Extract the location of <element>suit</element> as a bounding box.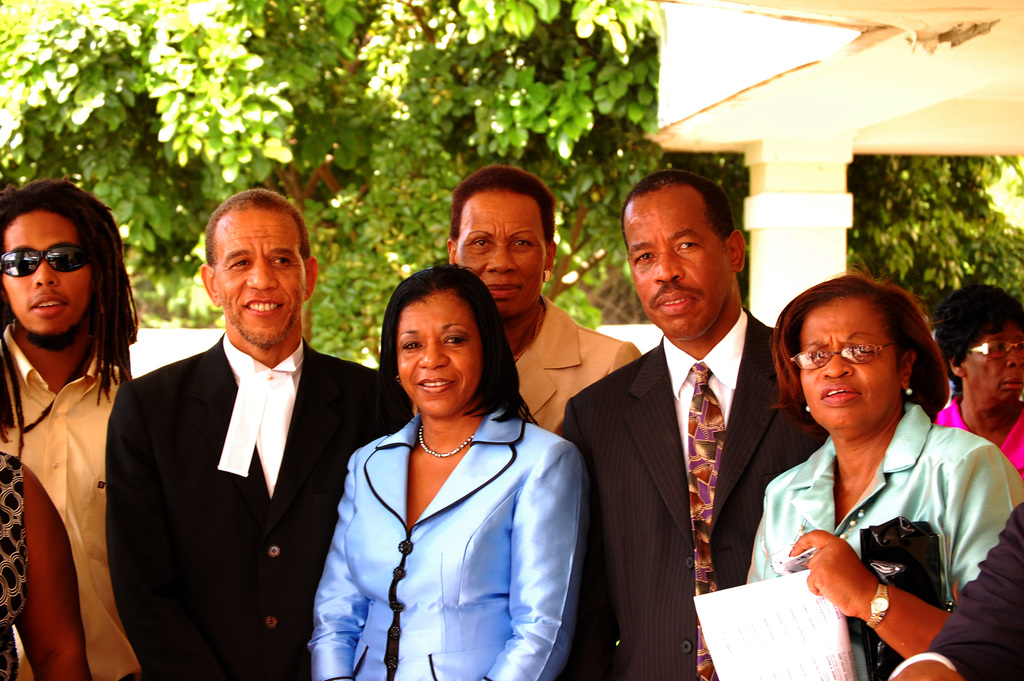
<box>105,216,348,677</box>.
